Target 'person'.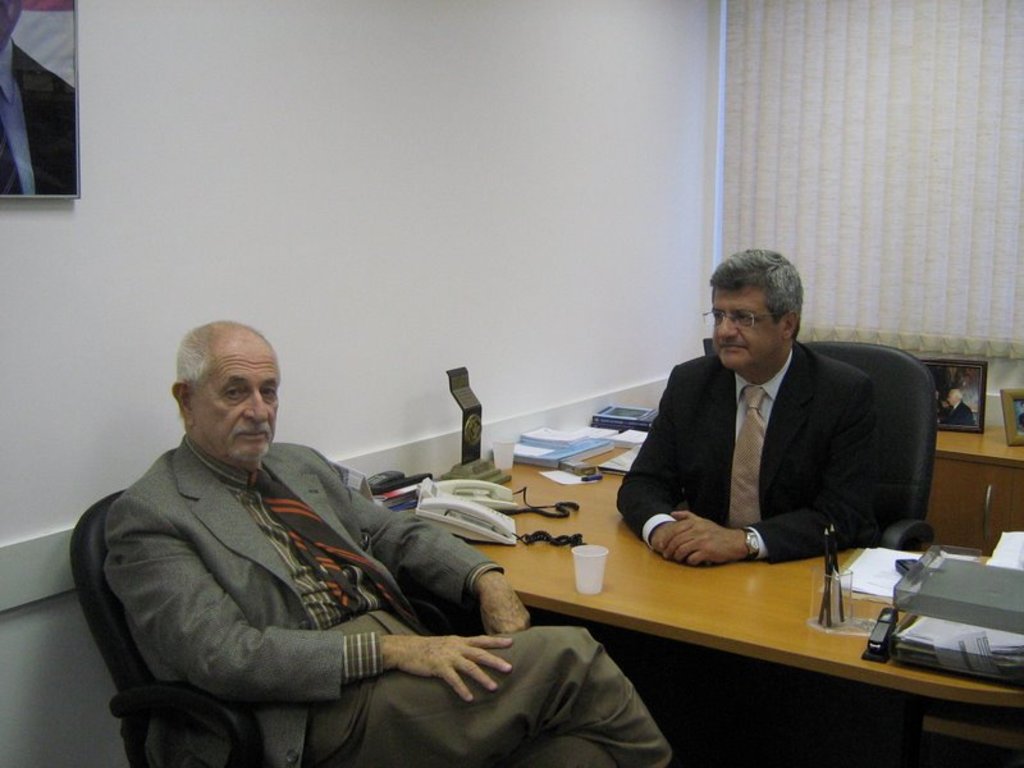
Target region: l=617, t=241, r=883, b=564.
